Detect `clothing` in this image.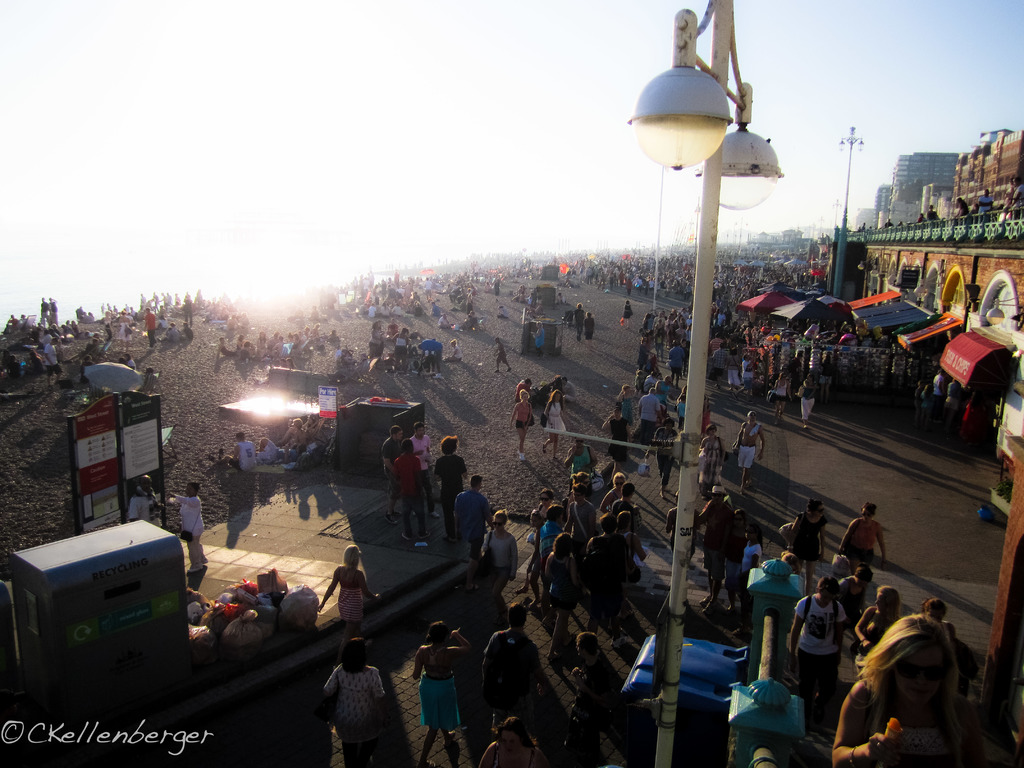
Detection: crop(533, 520, 549, 588).
